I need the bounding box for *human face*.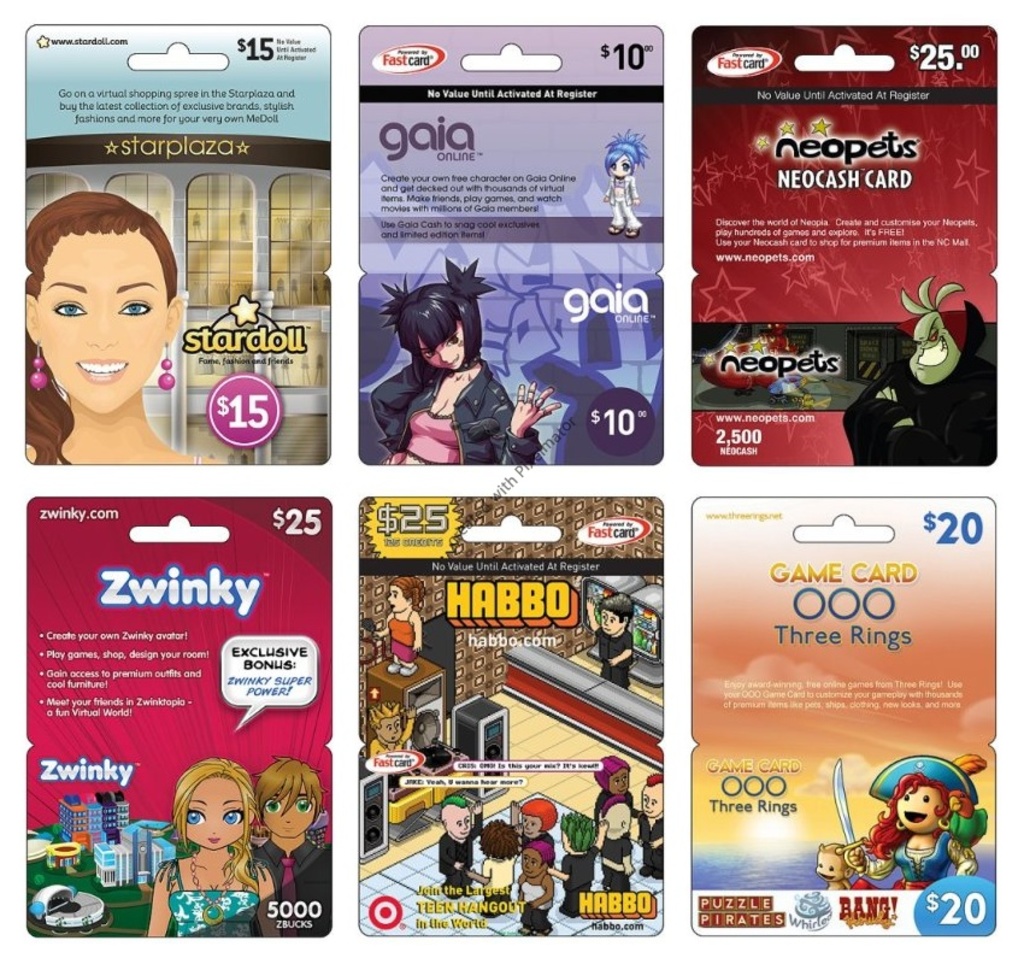
Here it is: rect(641, 787, 661, 816).
